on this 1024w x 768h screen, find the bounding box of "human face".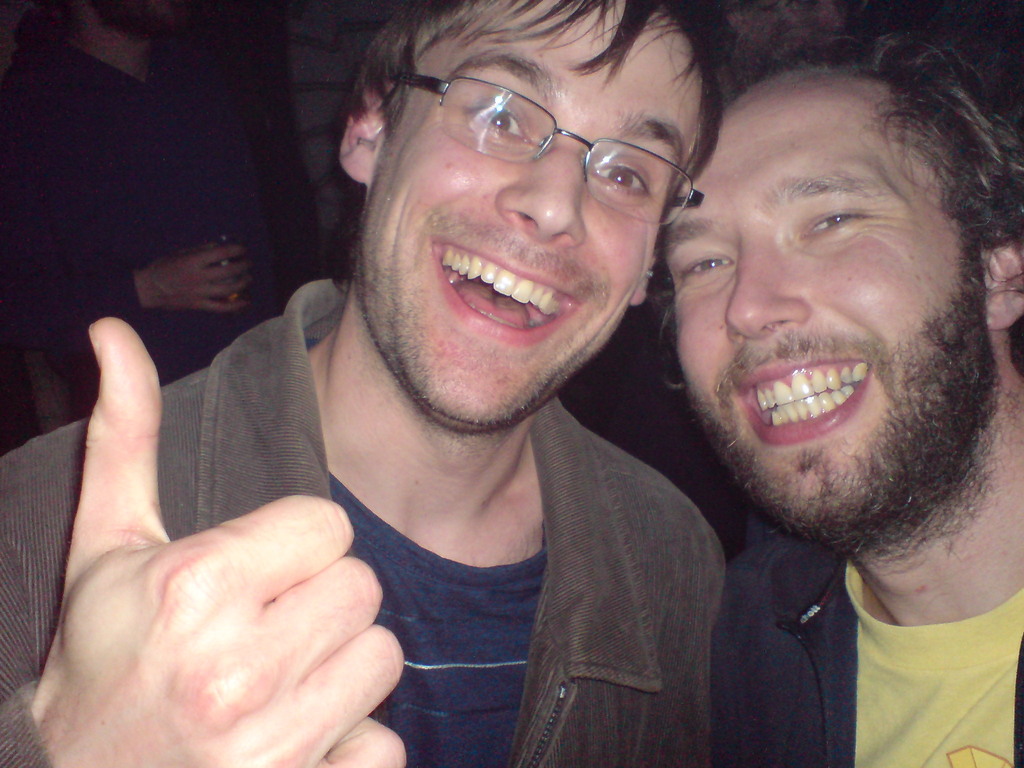
Bounding box: bbox=(358, 0, 695, 430).
